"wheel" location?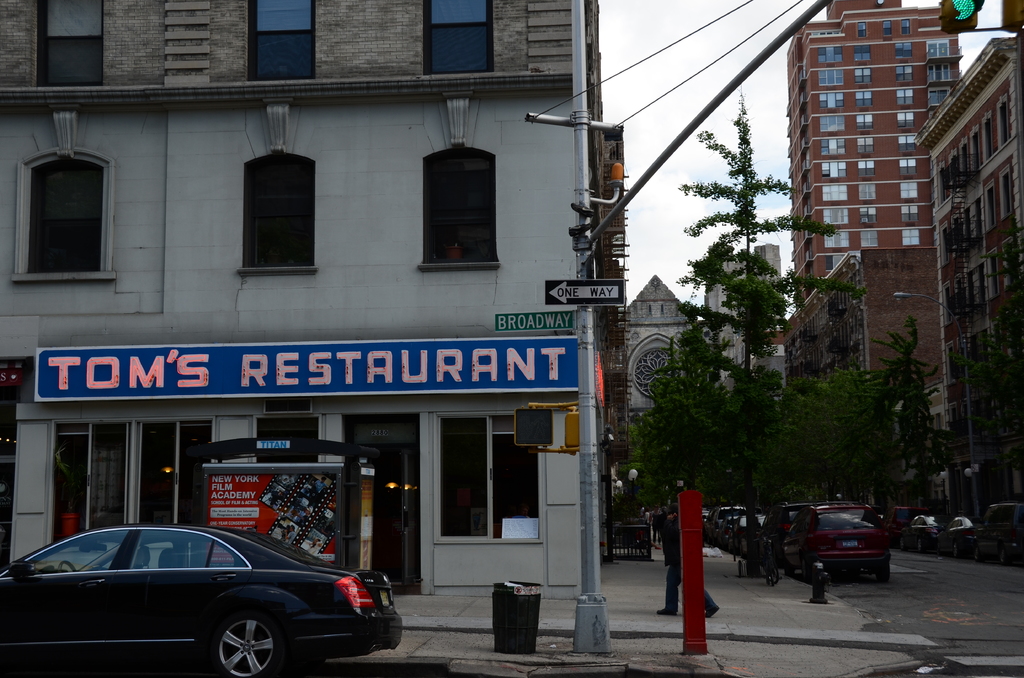
bbox(917, 538, 921, 554)
